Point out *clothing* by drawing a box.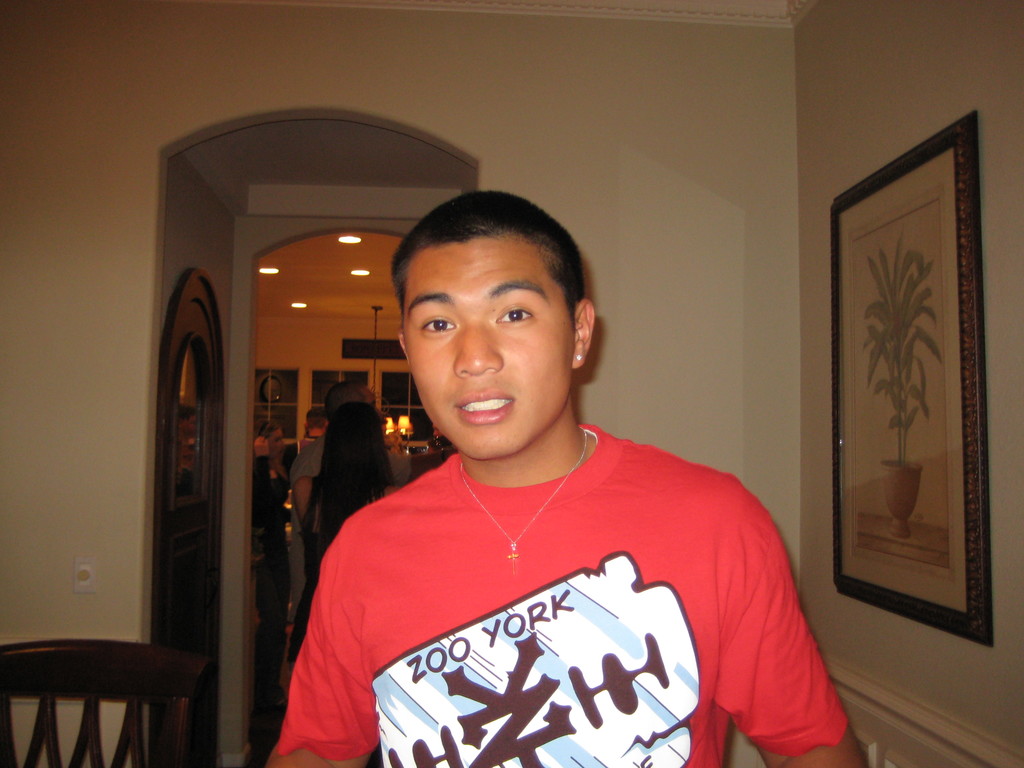
[280,410,812,756].
